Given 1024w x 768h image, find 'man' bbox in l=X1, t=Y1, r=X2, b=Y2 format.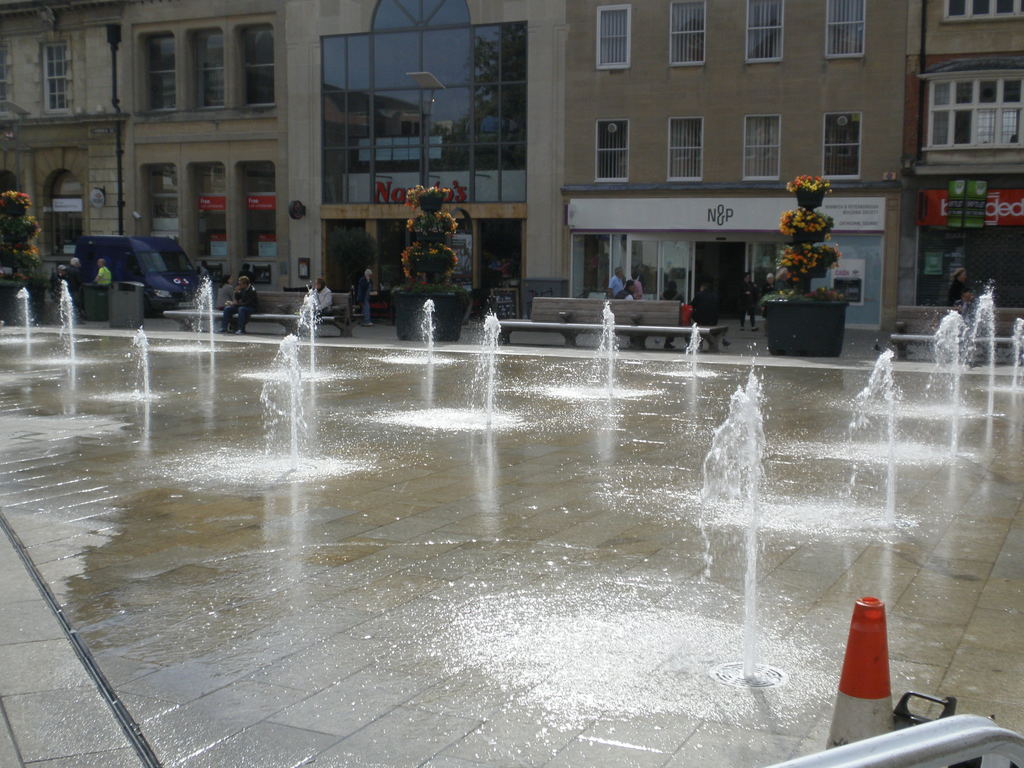
l=93, t=259, r=112, b=320.
